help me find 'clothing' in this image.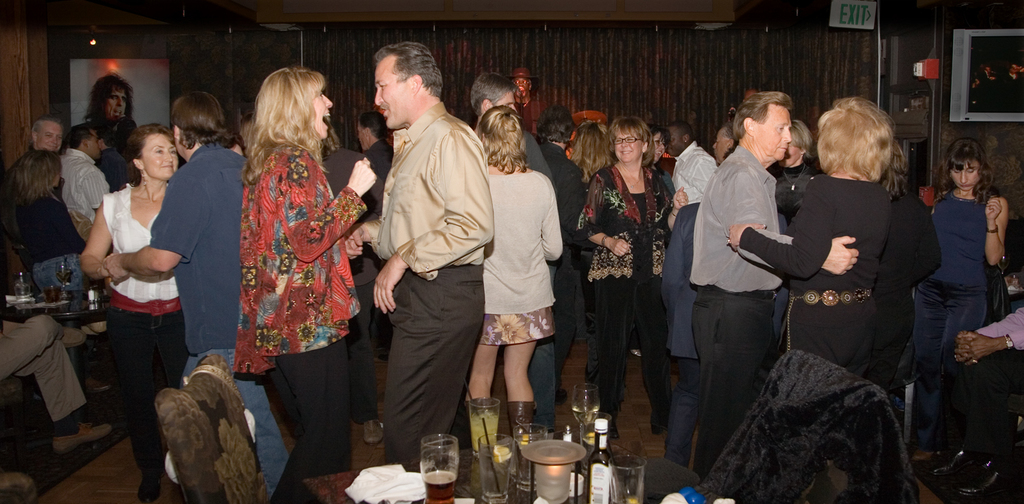
Found it: {"left": 571, "top": 161, "right": 682, "bottom": 436}.
